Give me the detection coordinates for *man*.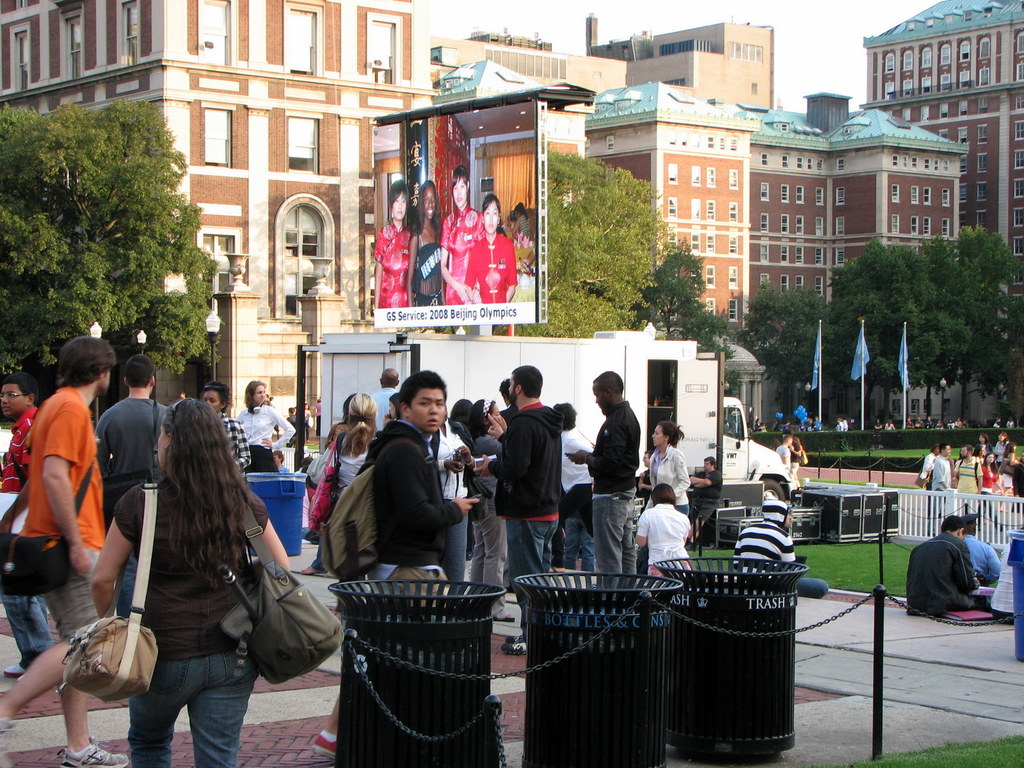
bbox=(0, 371, 55, 678).
